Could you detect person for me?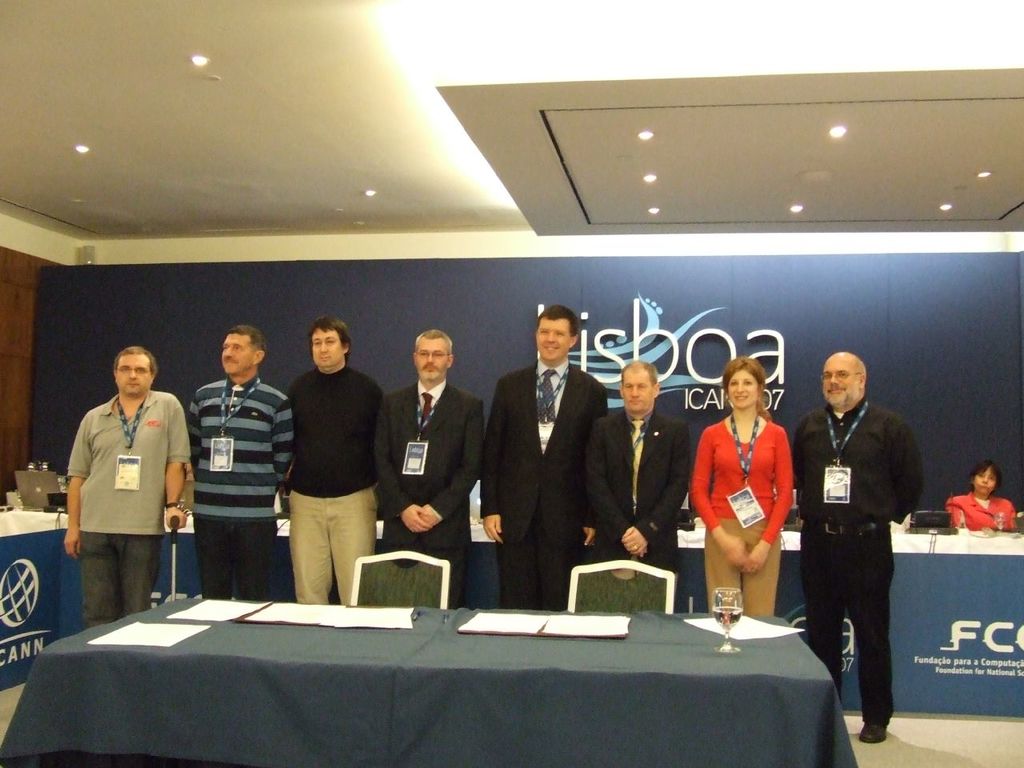
Detection result: l=947, t=467, r=1013, b=530.
